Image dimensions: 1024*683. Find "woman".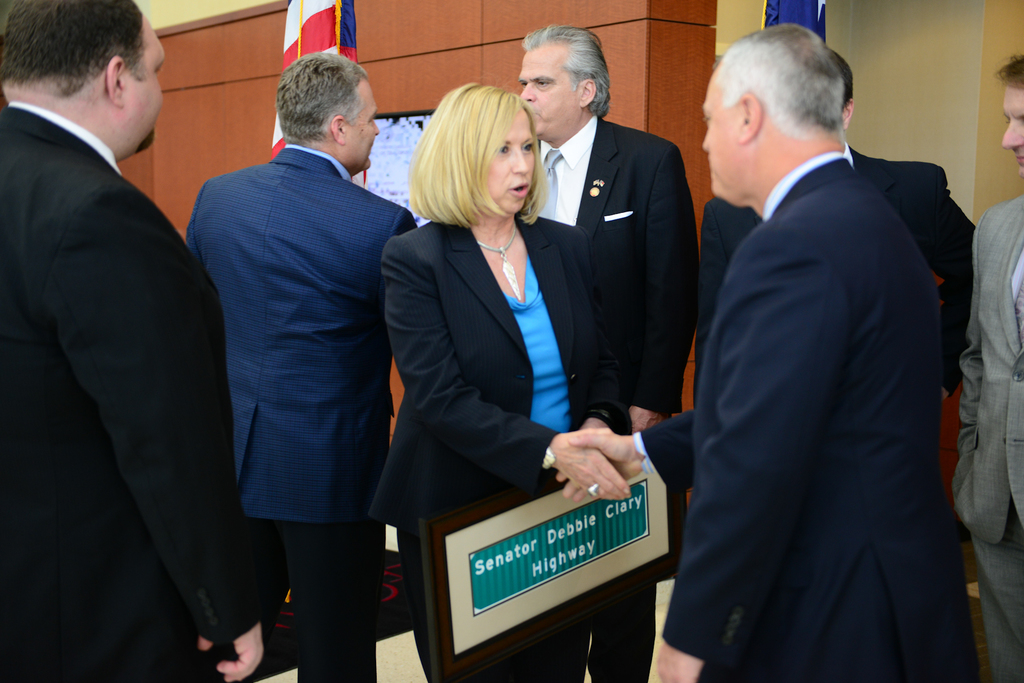
rect(387, 77, 648, 672).
